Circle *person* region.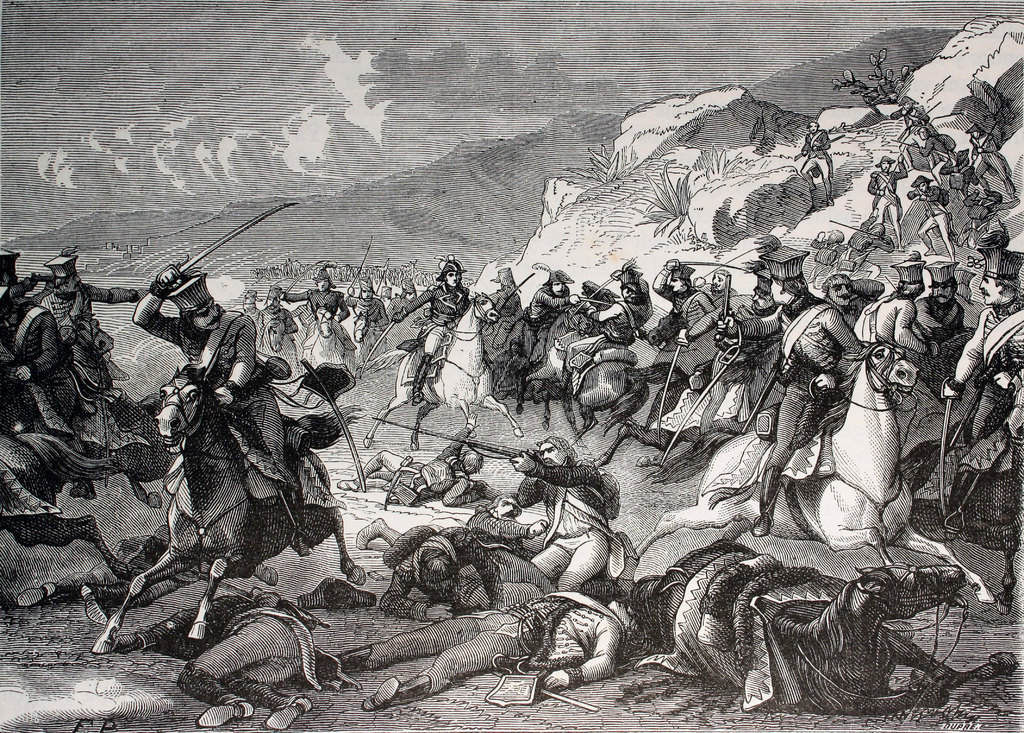
Region: region(795, 122, 833, 206).
